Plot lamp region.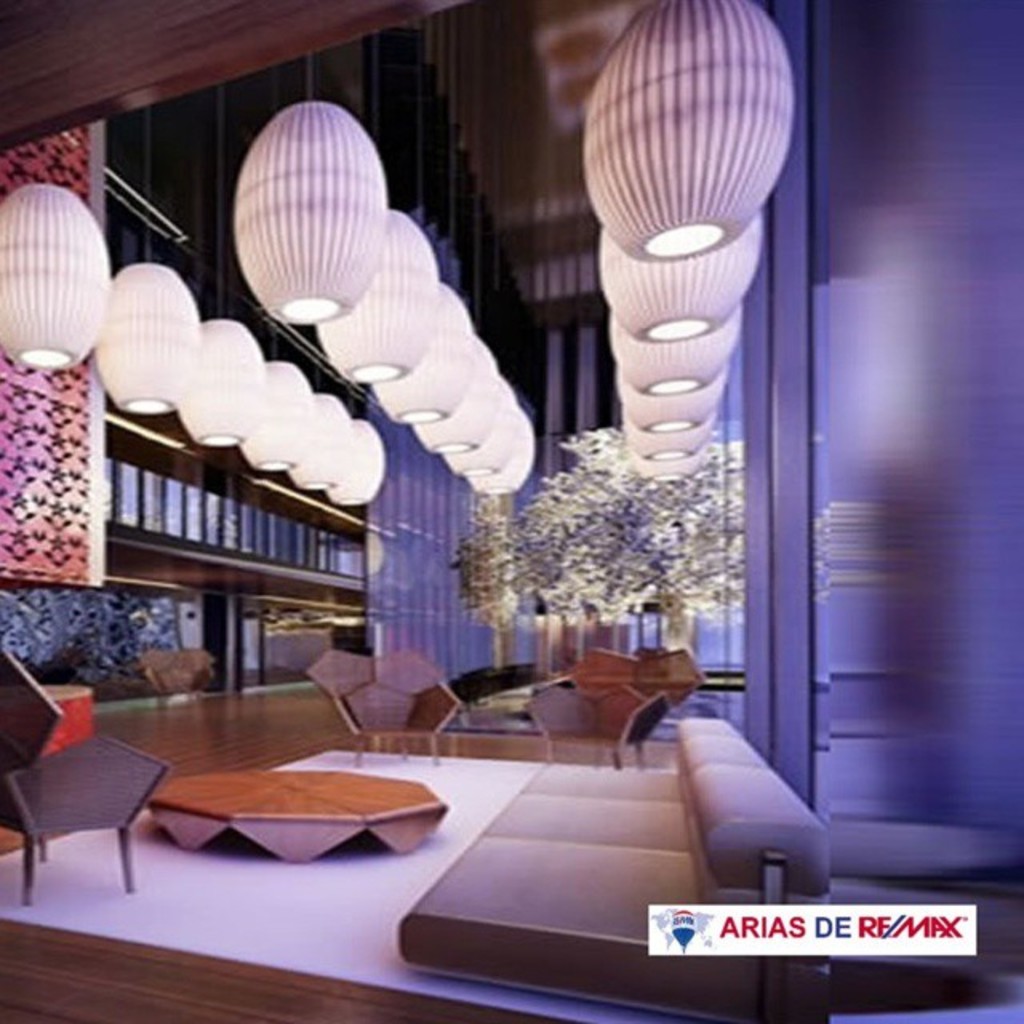
Plotted at 232,54,387,328.
